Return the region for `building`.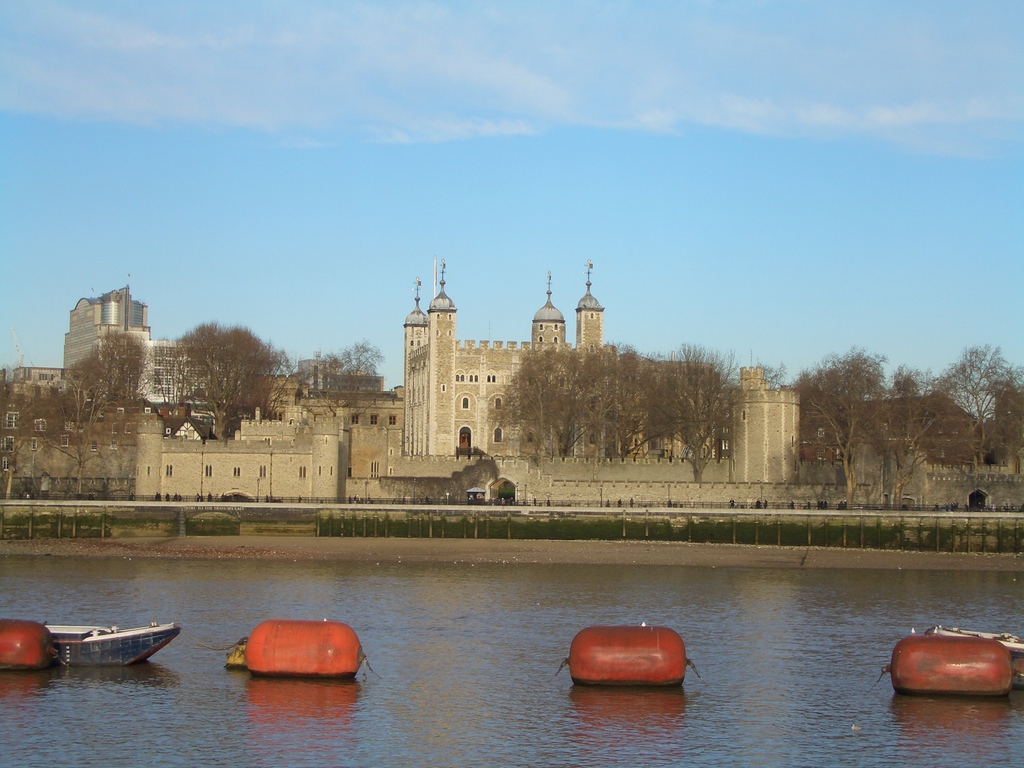
bbox=(0, 262, 1023, 509).
